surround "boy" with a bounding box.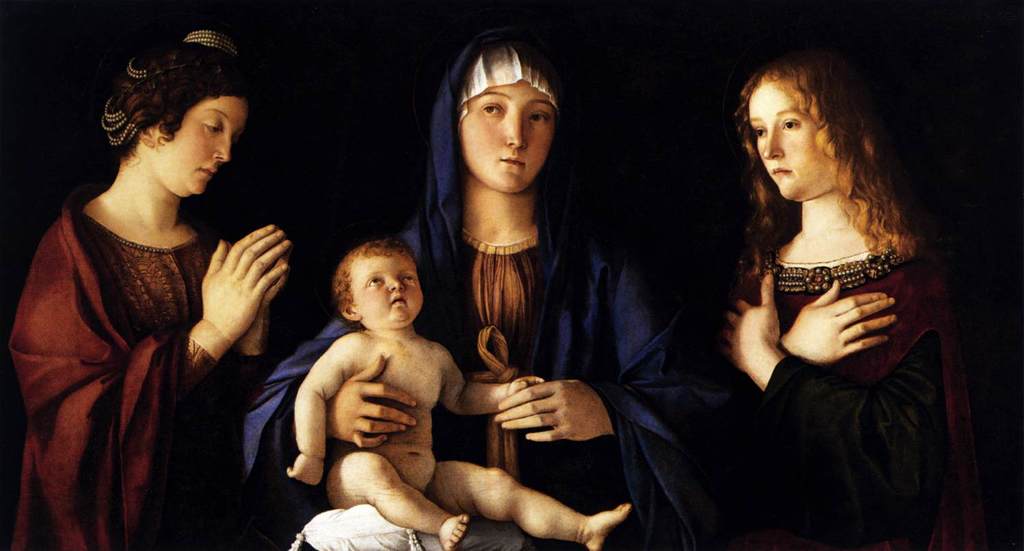
l=272, t=236, r=629, b=518.
